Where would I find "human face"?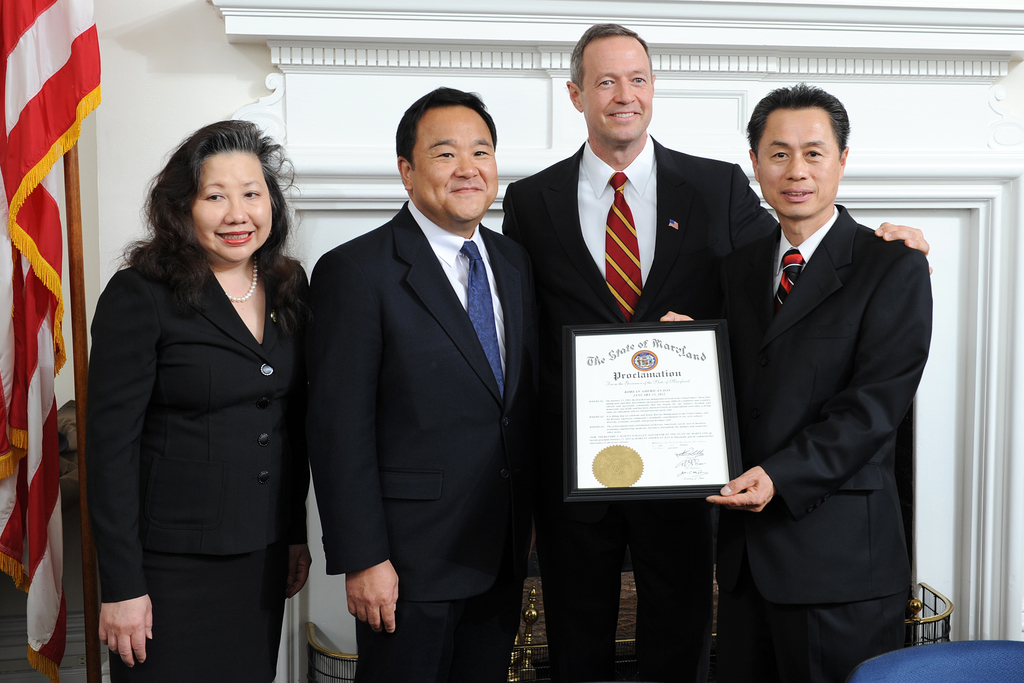
At <region>414, 114, 497, 223</region>.
